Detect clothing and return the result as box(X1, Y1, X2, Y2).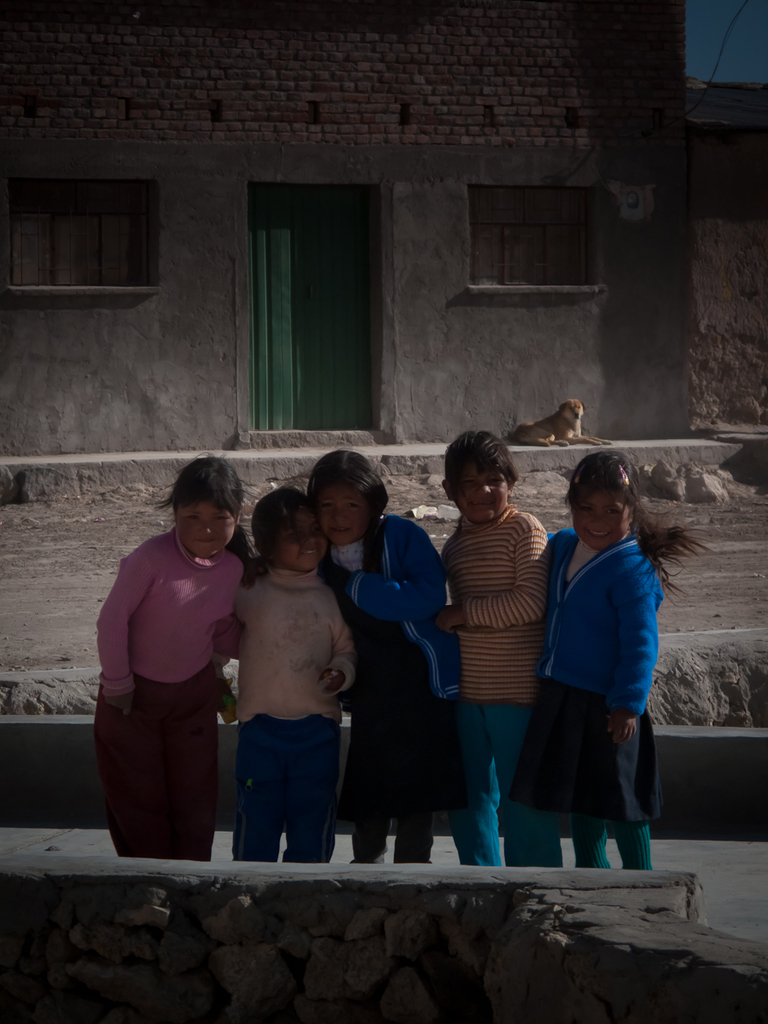
box(509, 523, 658, 874).
